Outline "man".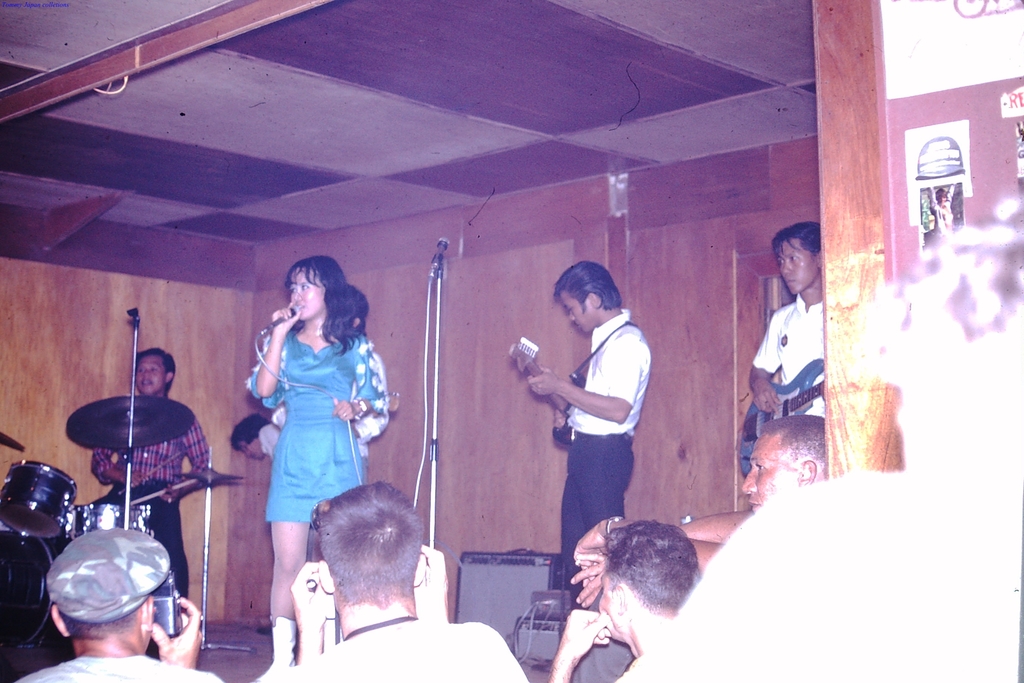
Outline: [x1=6, y1=522, x2=225, y2=682].
